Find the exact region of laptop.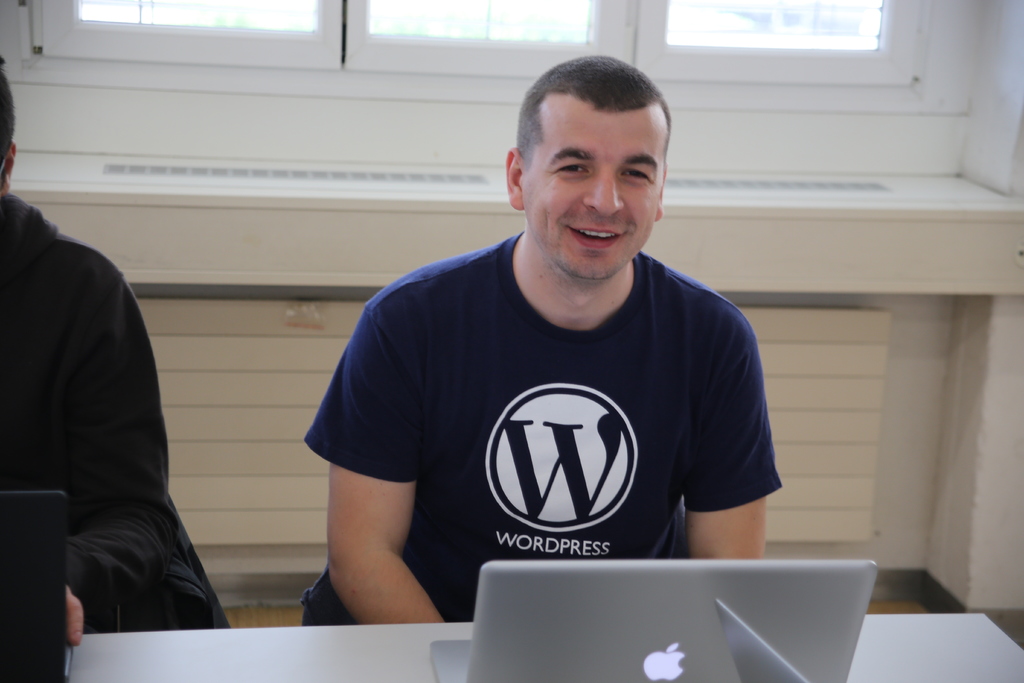
Exact region: 1:491:76:682.
